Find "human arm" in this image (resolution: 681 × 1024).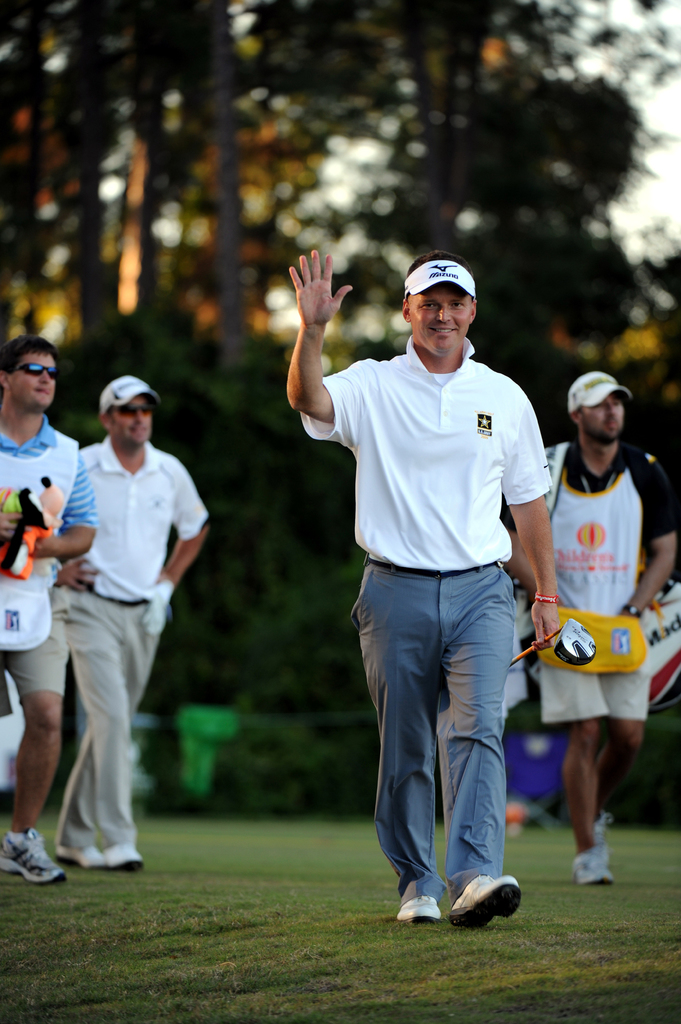
616,457,680,636.
